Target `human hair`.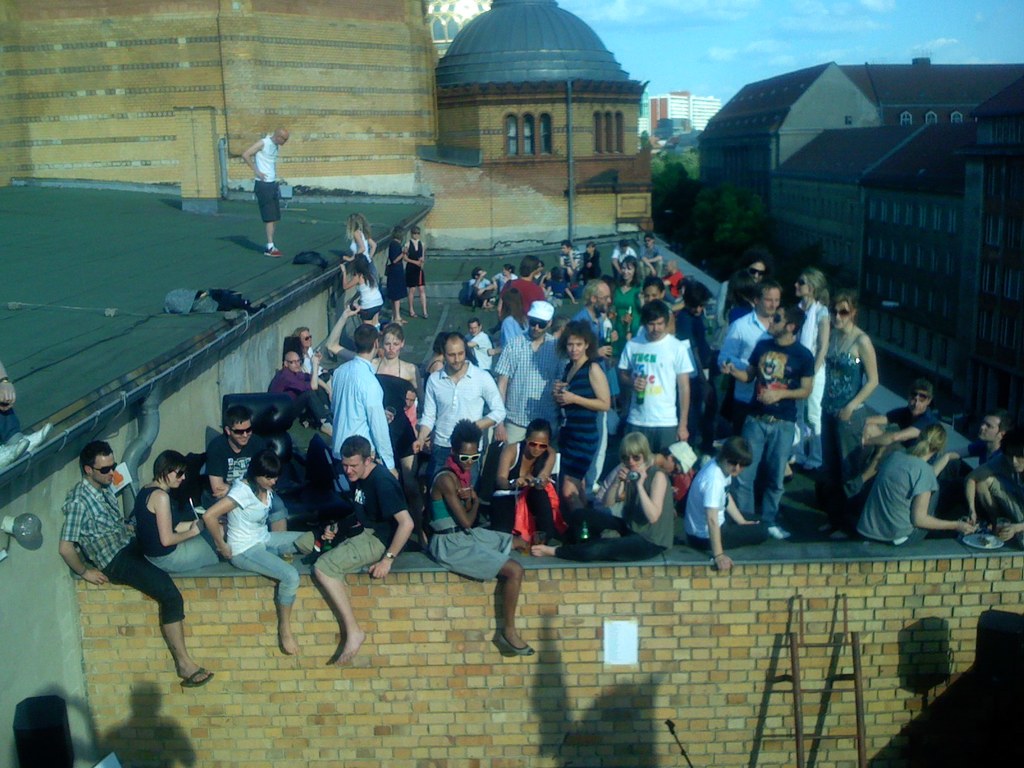
Target region: x1=797, y1=270, x2=828, y2=302.
